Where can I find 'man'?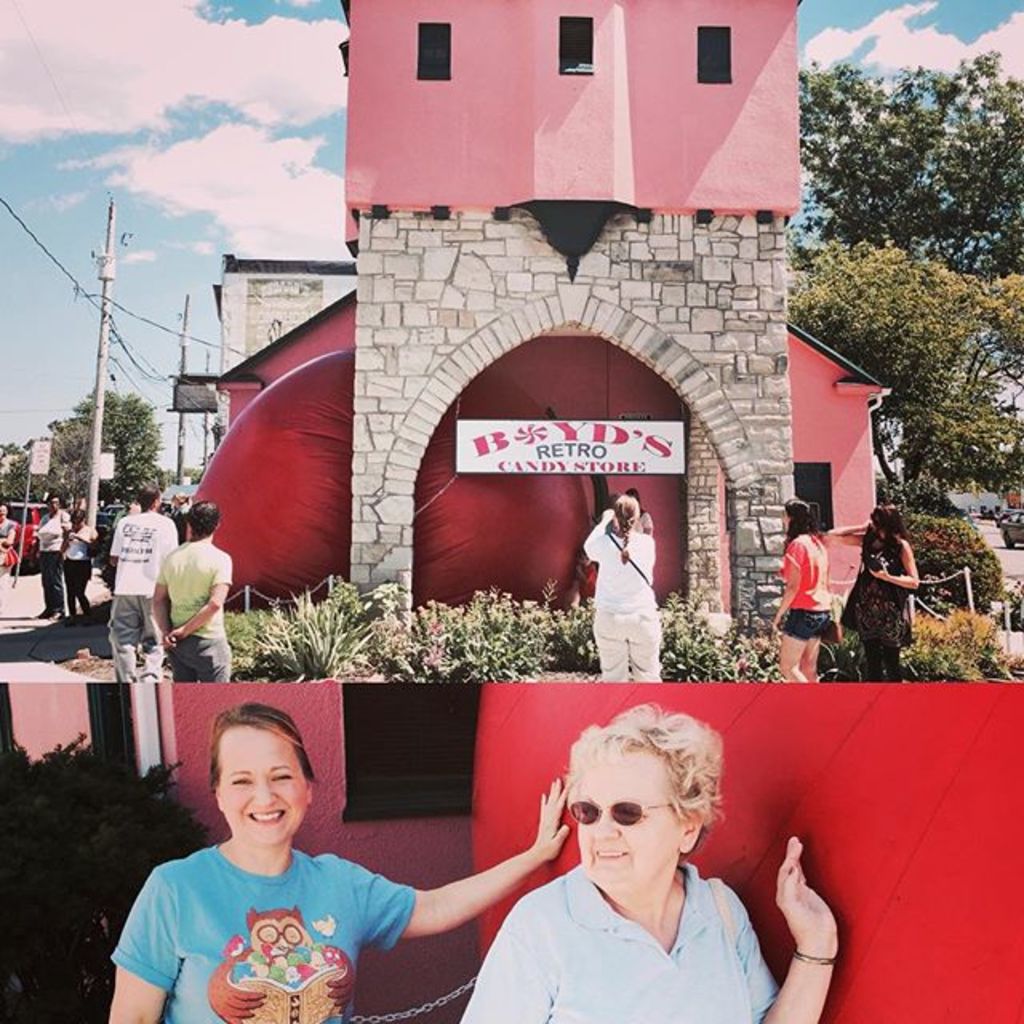
You can find it at <region>150, 501, 242, 685</region>.
